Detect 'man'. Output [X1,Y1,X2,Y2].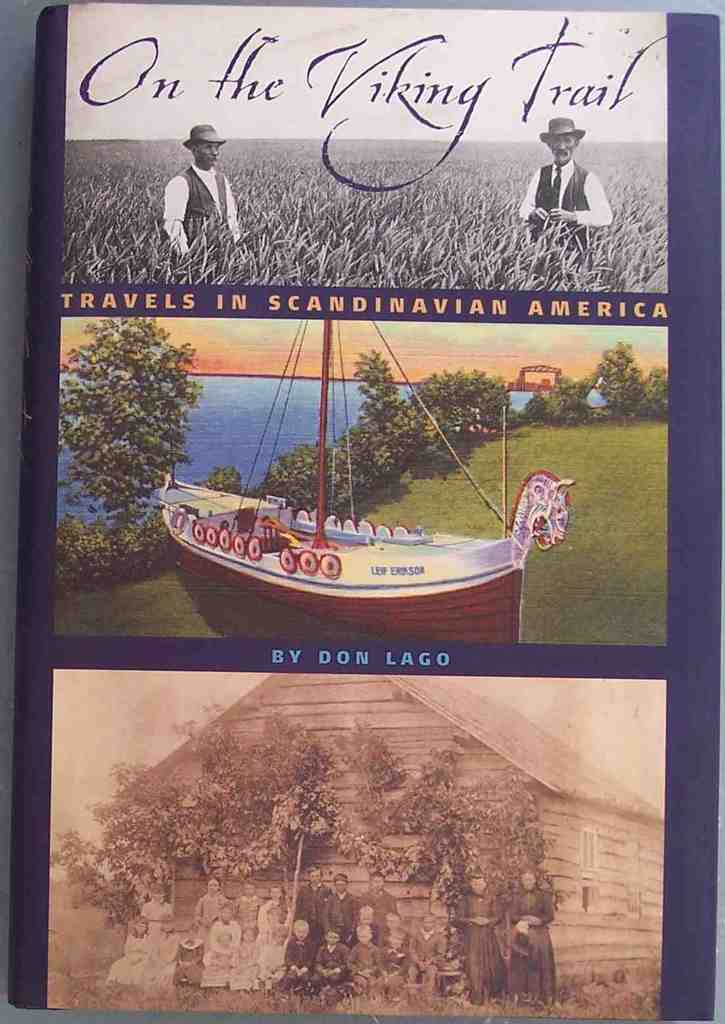
[152,115,248,254].
